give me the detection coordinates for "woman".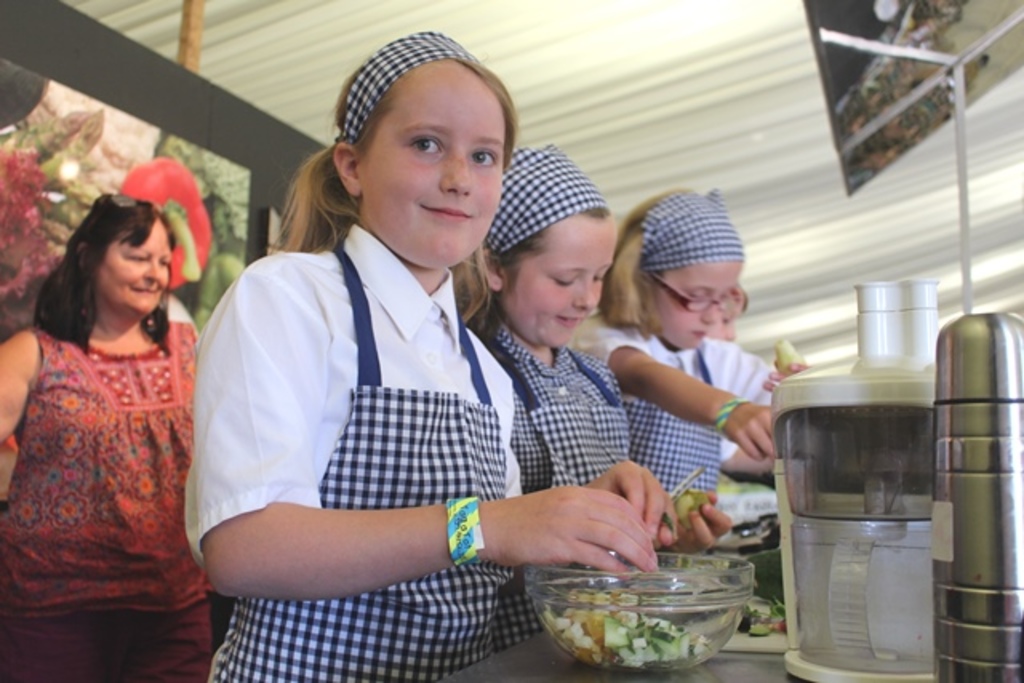
0, 194, 206, 681.
